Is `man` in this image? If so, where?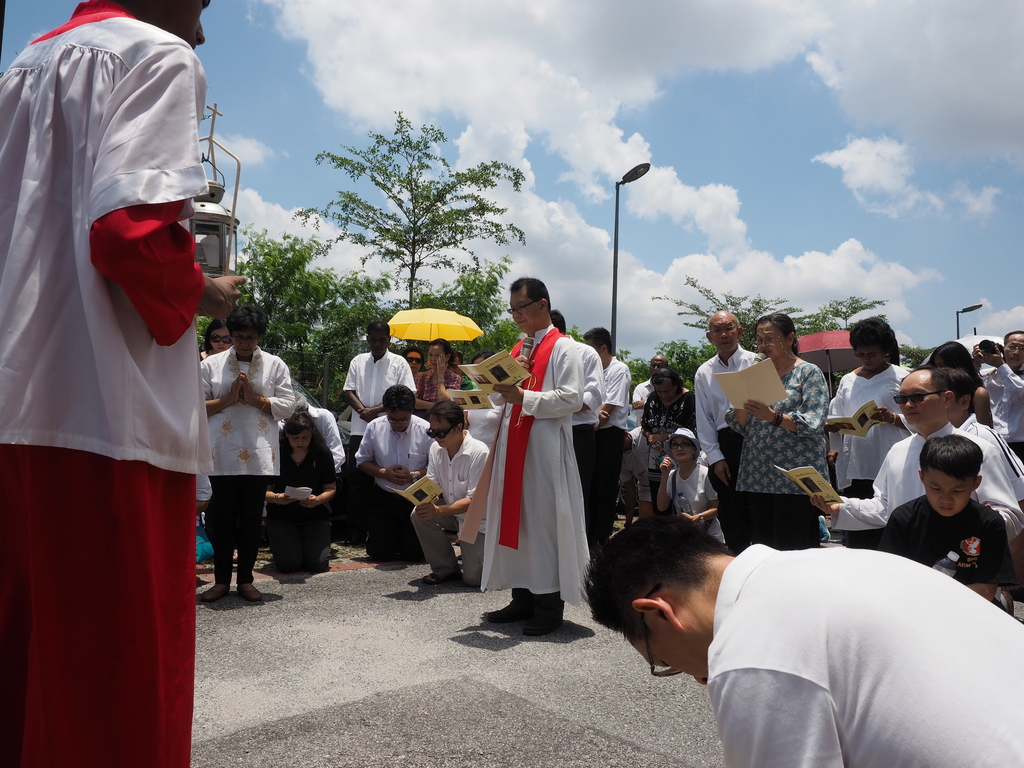
Yes, at rect(411, 398, 488, 587).
